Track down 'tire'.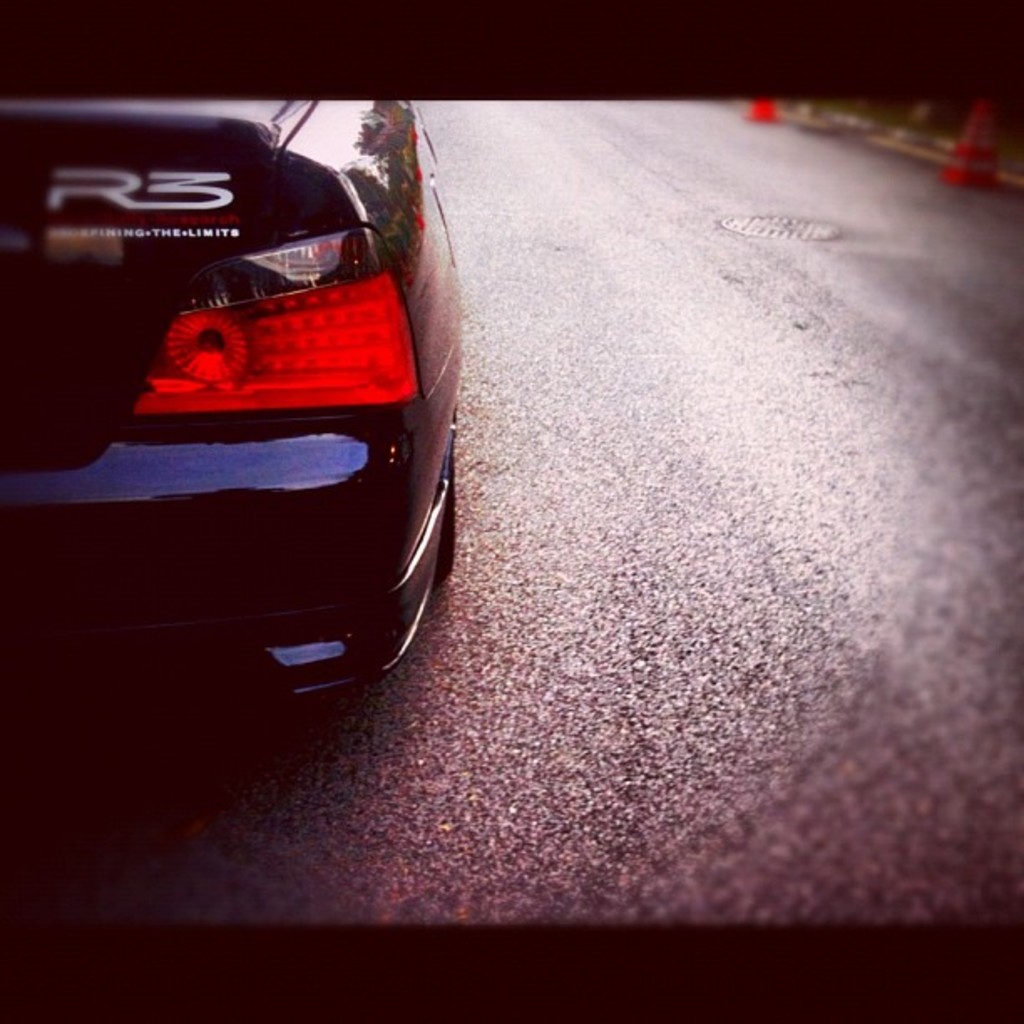
Tracked to bbox=(432, 435, 457, 581).
